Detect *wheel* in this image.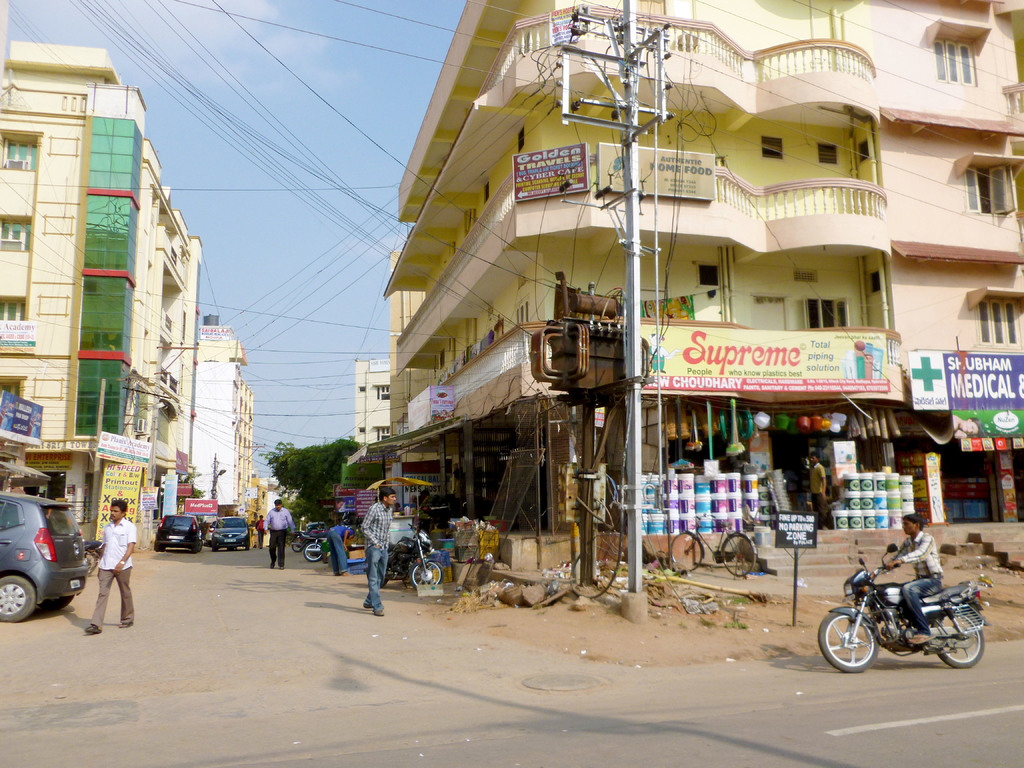
Detection: rect(198, 545, 202, 549).
